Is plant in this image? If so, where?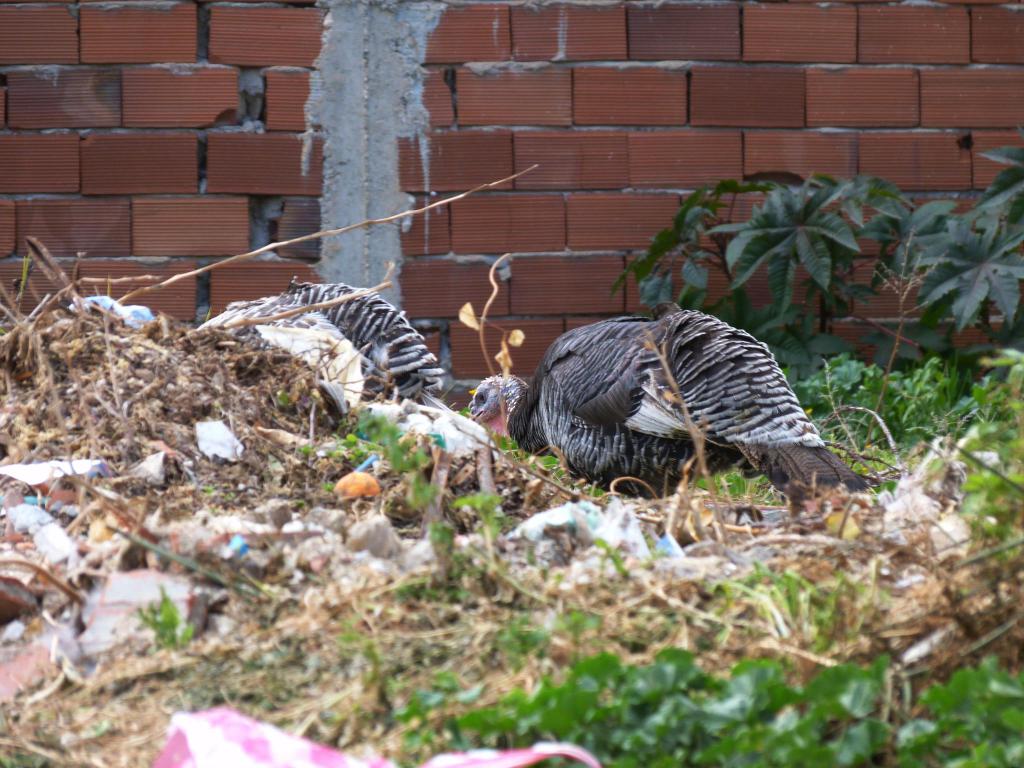
Yes, at bbox=(138, 584, 186, 648).
